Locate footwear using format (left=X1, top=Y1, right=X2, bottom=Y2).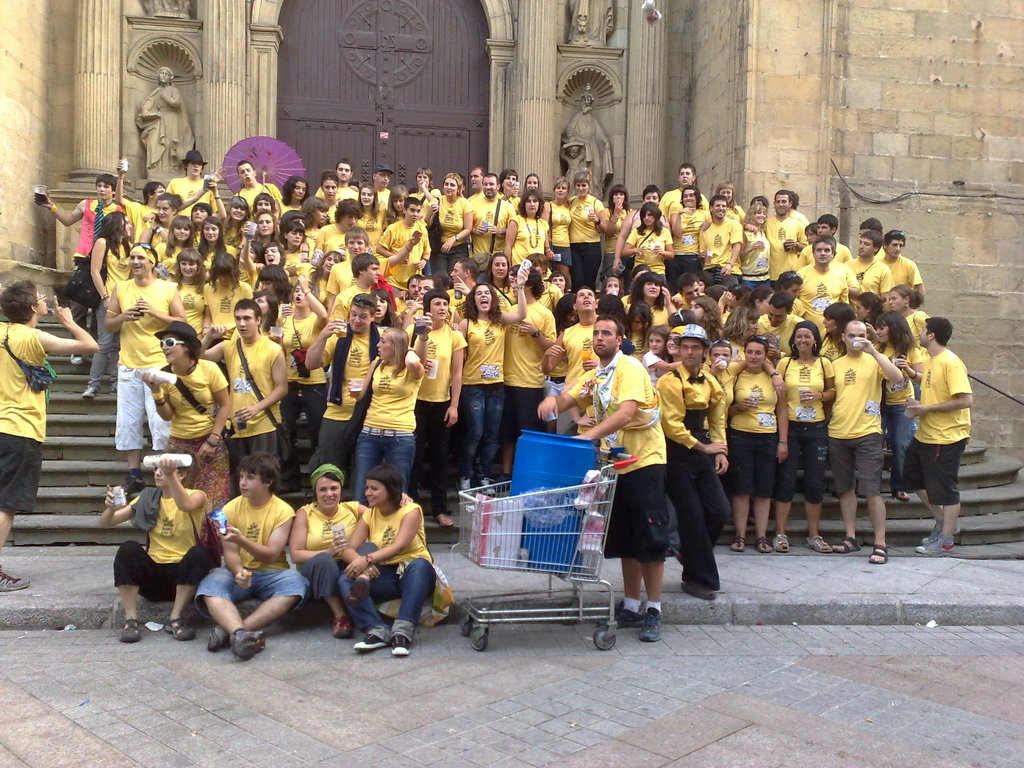
(left=596, top=605, right=648, bottom=624).
